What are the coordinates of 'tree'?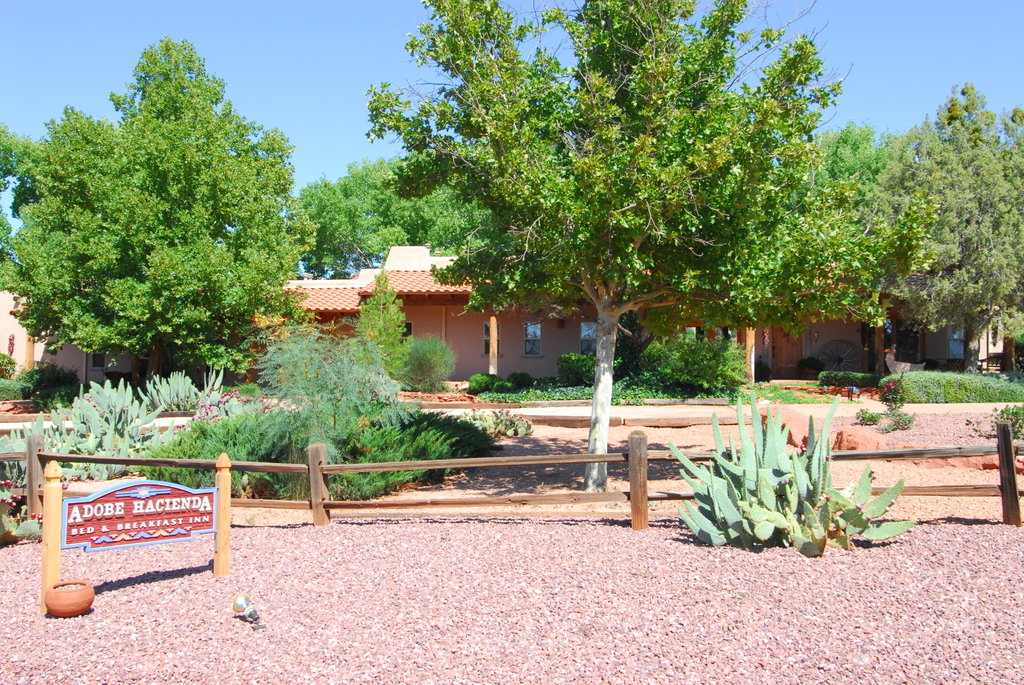
0:122:28:310.
